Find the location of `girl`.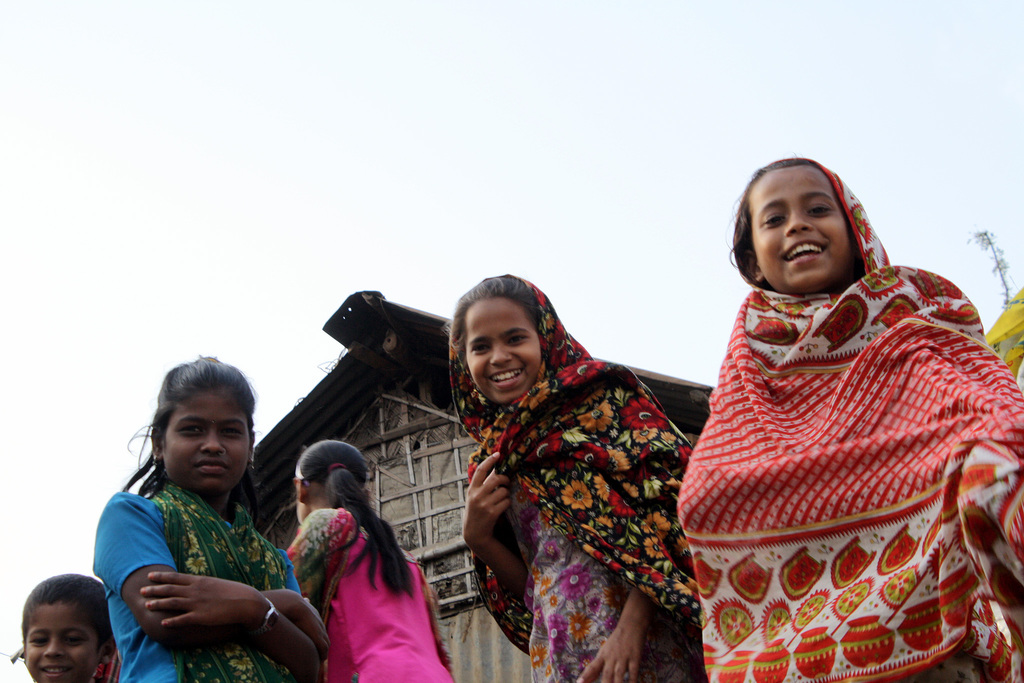
Location: detection(280, 433, 456, 682).
